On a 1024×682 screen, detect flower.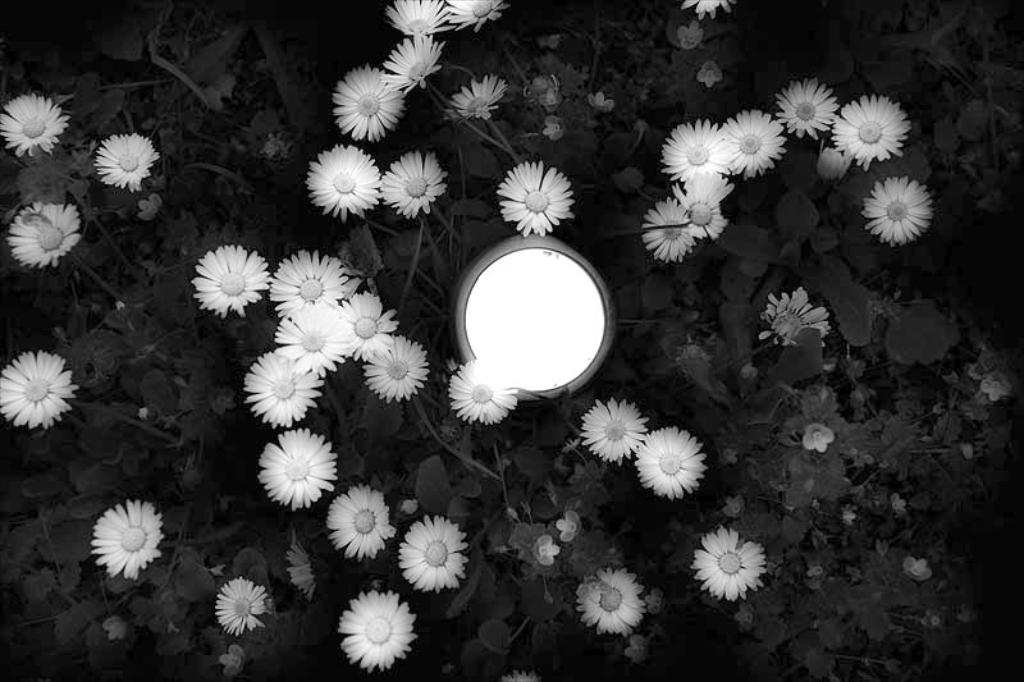
bbox=[445, 358, 522, 426].
